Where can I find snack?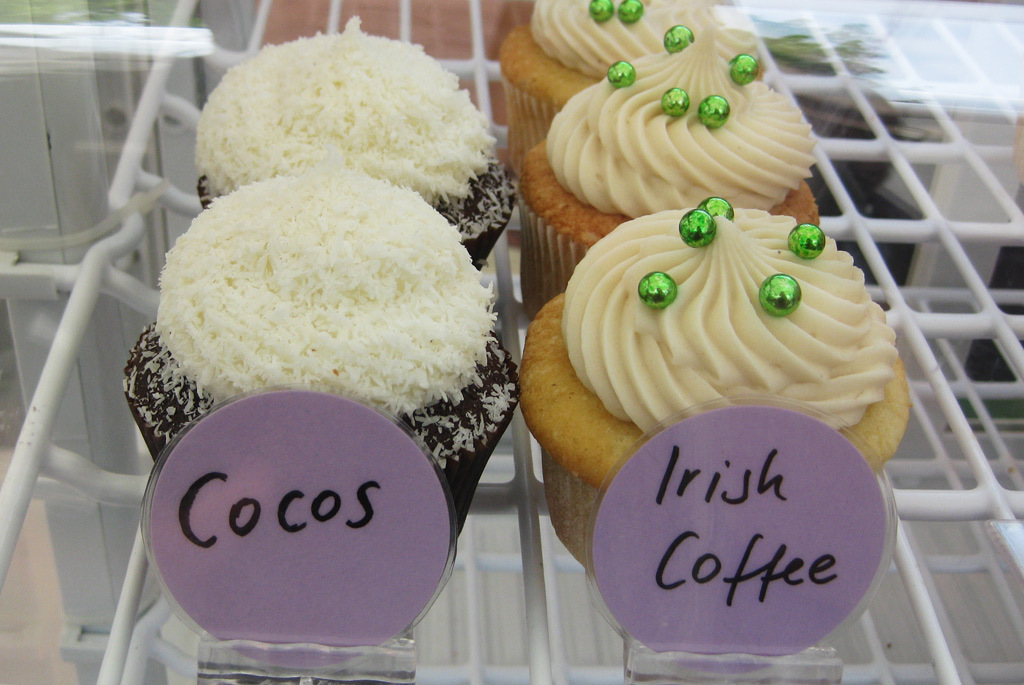
You can find it at <box>529,189,916,551</box>.
